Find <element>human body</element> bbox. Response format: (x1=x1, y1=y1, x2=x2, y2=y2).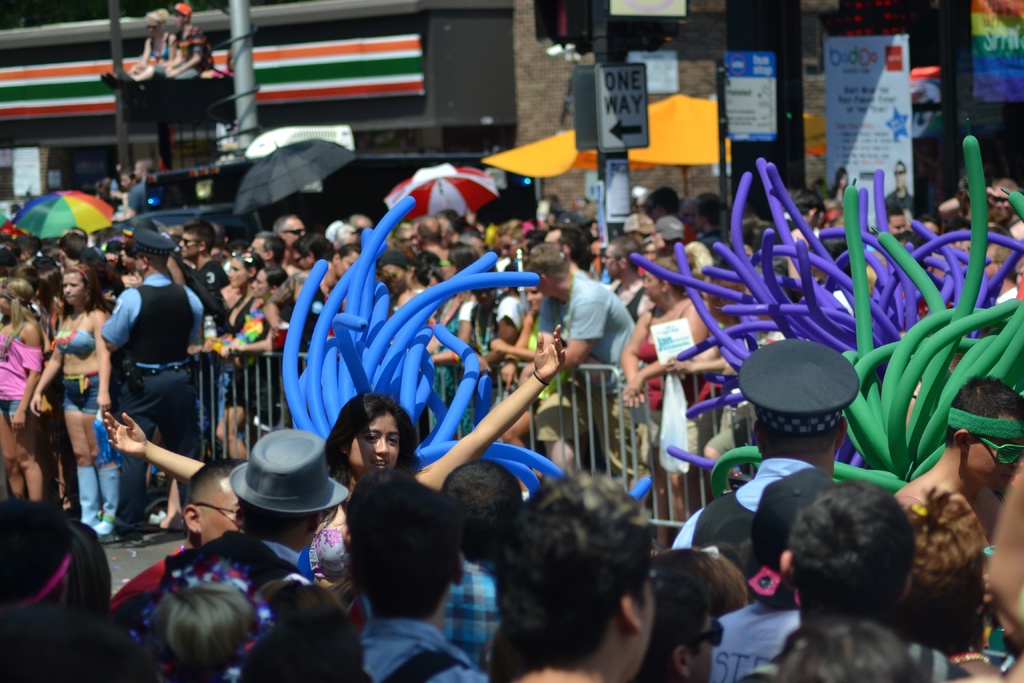
(x1=897, y1=355, x2=1020, y2=506).
